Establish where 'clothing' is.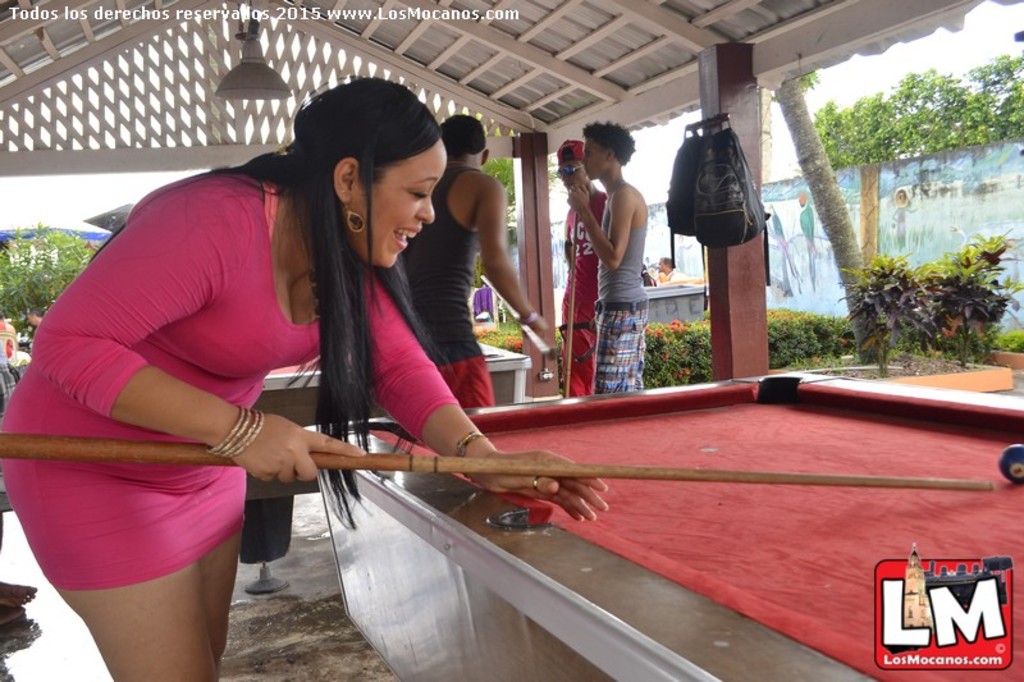
Established at [x1=0, y1=166, x2=449, y2=595].
